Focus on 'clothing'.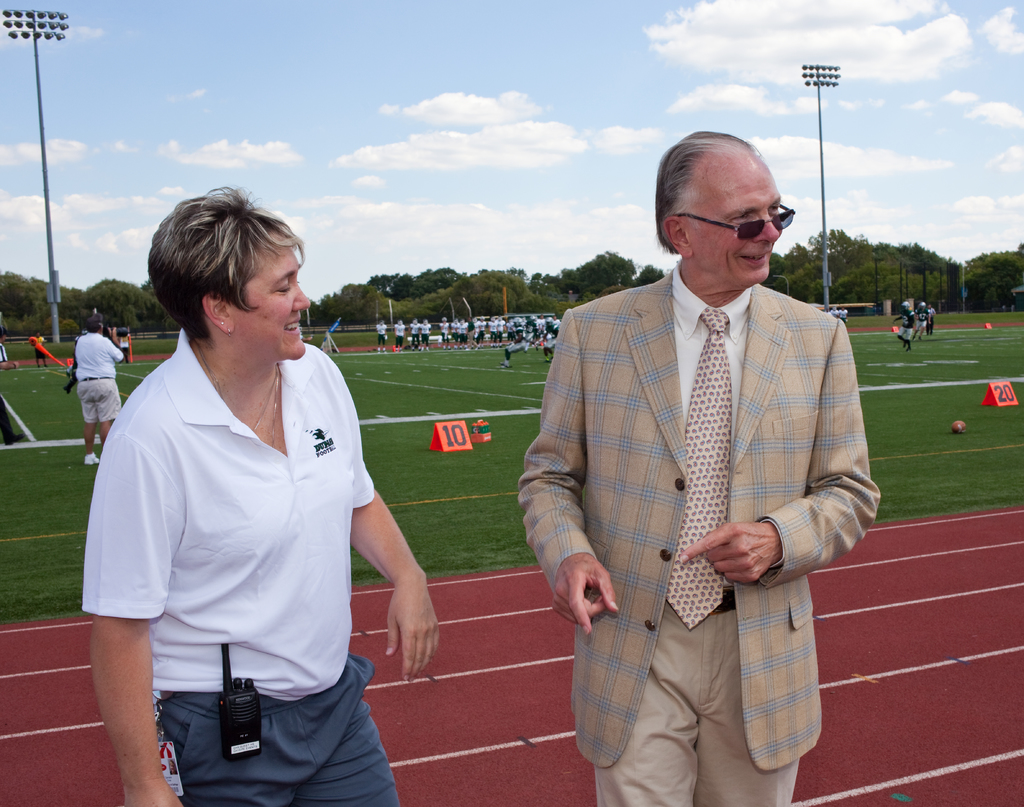
Focused at [410,324,423,346].
